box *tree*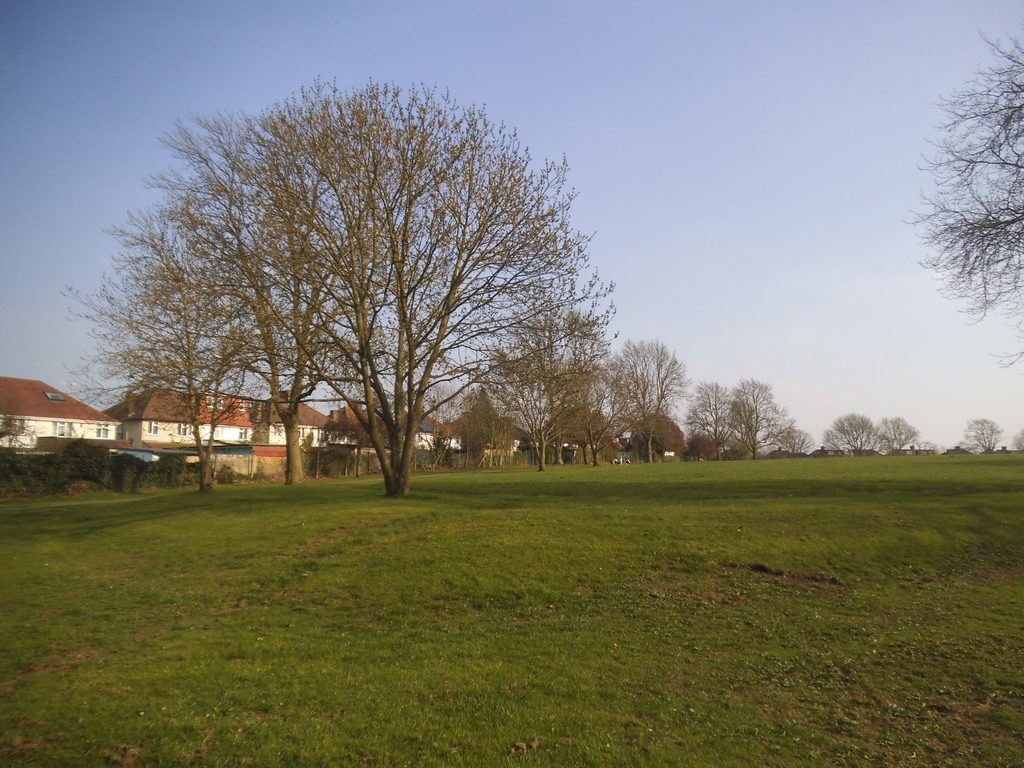
bbox=[562, 356, 620, 462]
